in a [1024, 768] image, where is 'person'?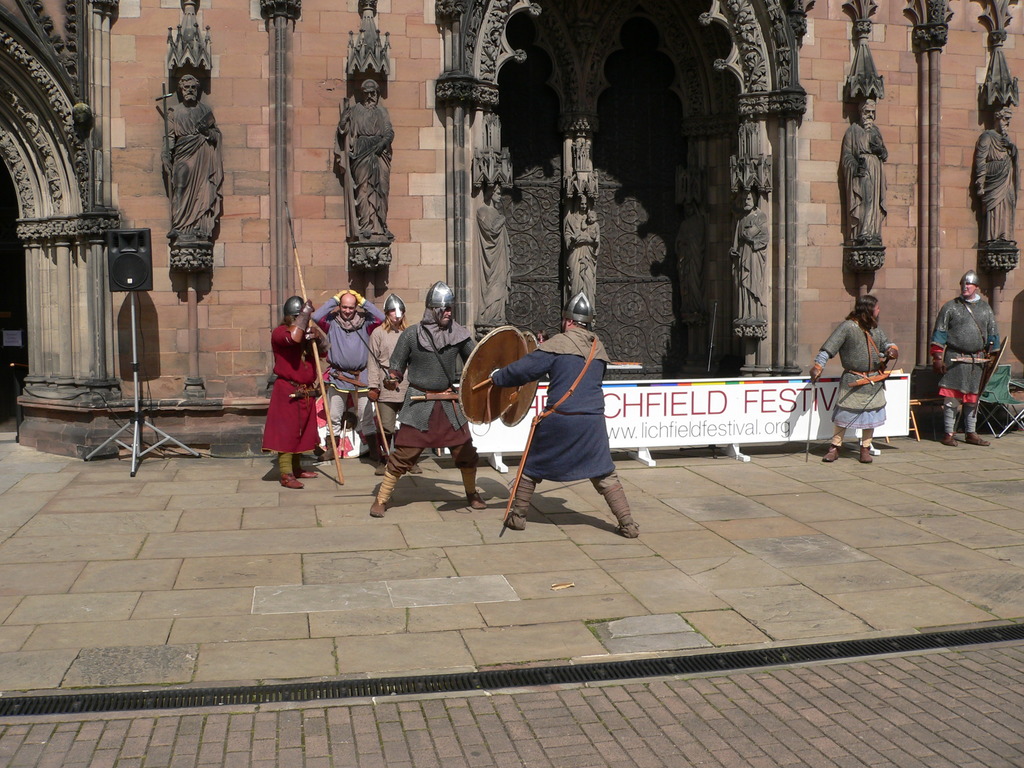
l=371, t=277, r=490, b=522.
